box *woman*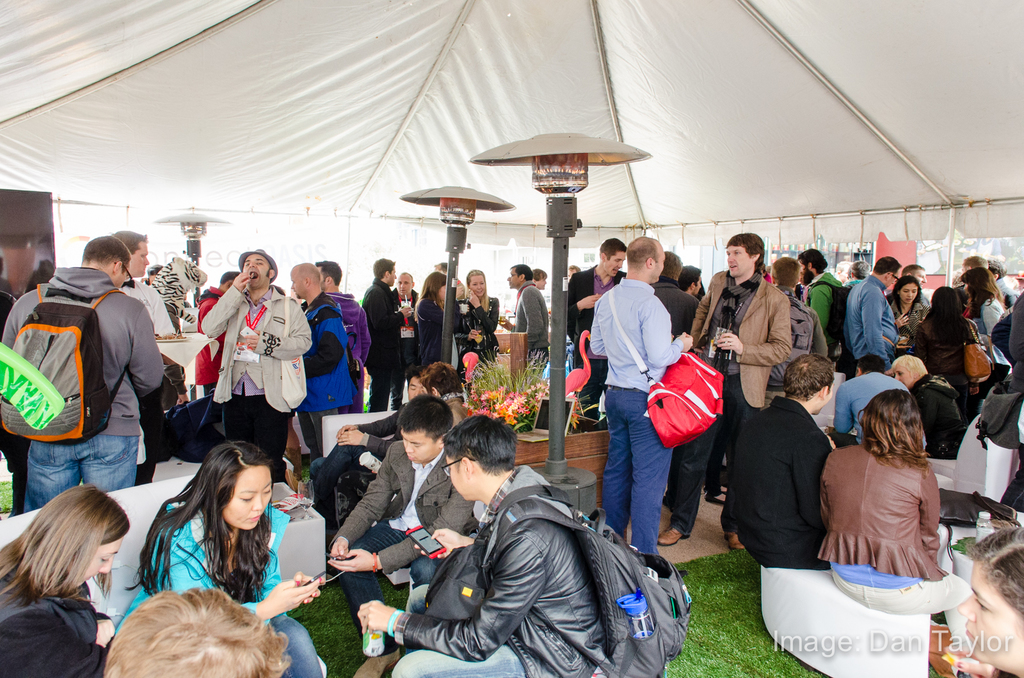
l=0, t=480, r=129, b=677
